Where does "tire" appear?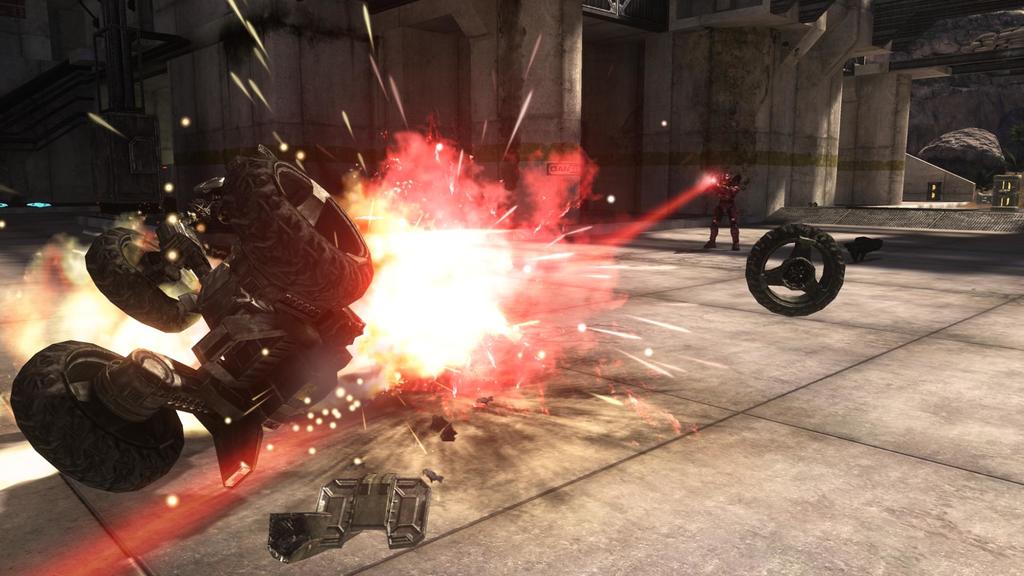
Appears at (x1=744, y1=227, x2=845, y2=319).
